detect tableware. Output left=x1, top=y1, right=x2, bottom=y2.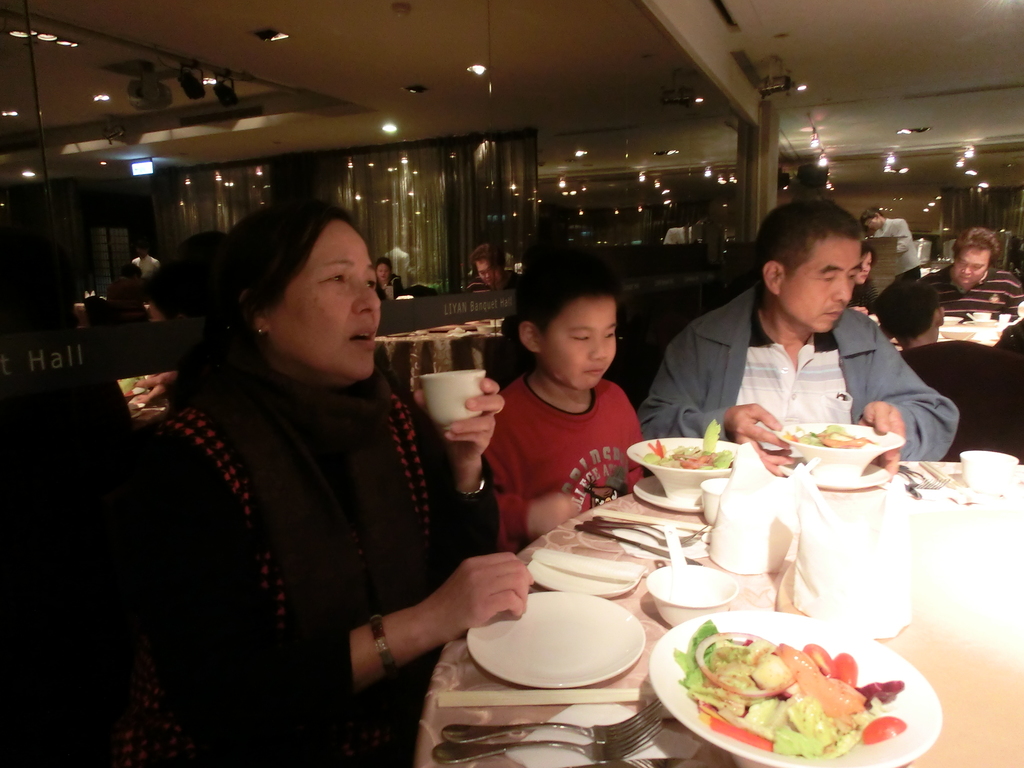
left=897, top=474, right=922, bottom=499.
